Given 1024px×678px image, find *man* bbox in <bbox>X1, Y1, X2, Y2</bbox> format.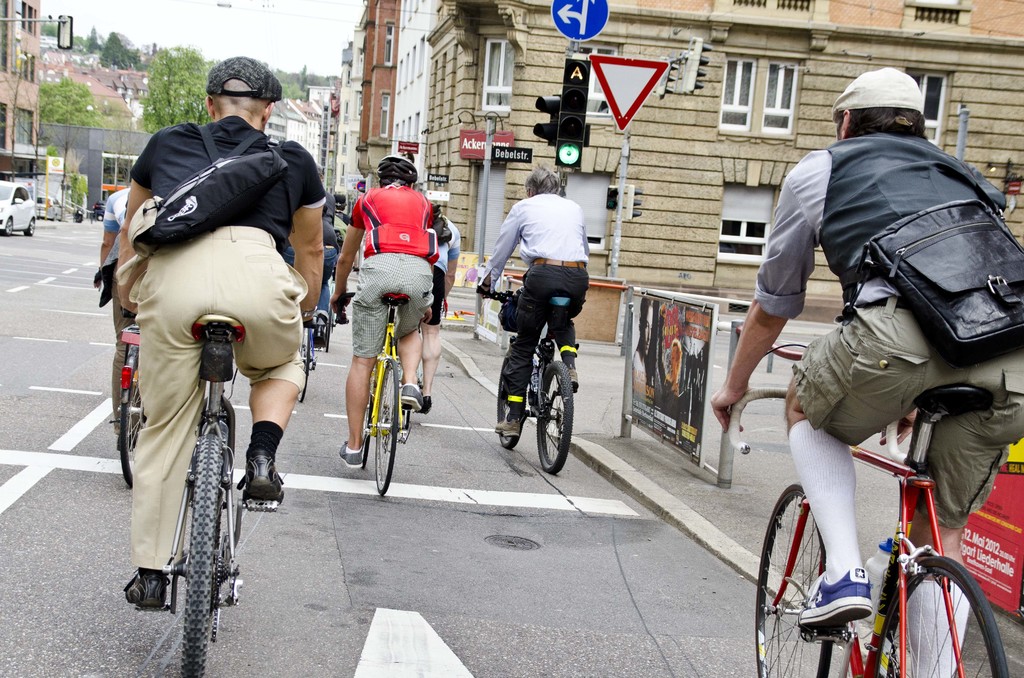
<bbox>327, 157, 442, 473</bbox>.
